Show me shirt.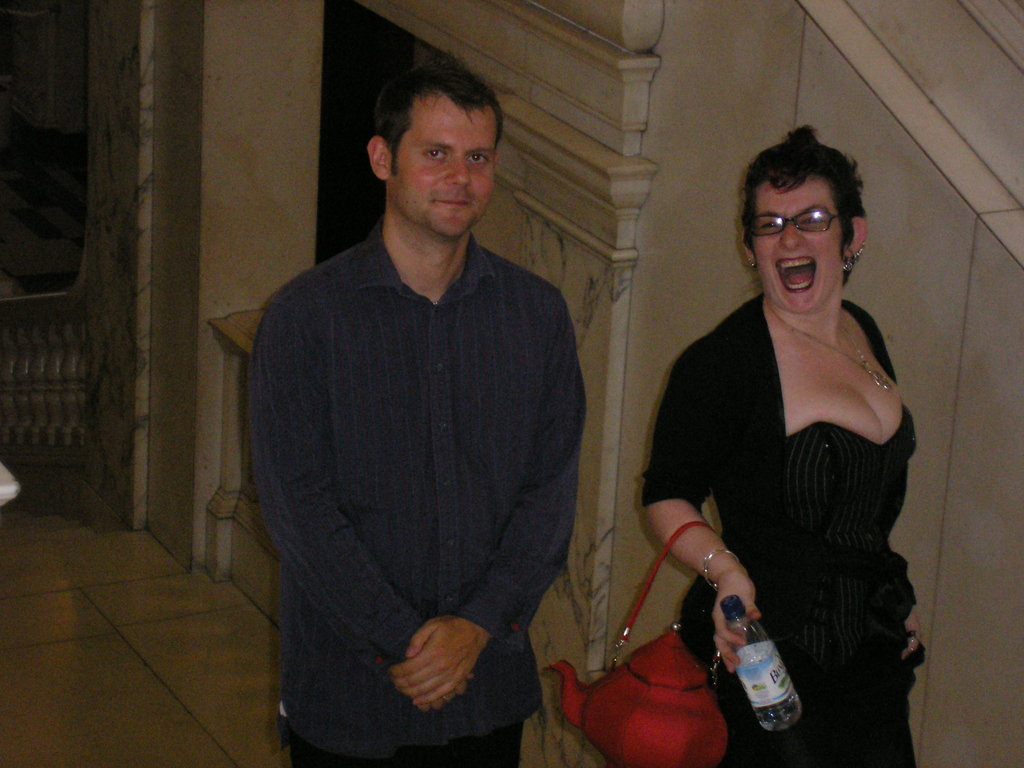
shirt is here: bbox=(248, 190, 585, 733).
